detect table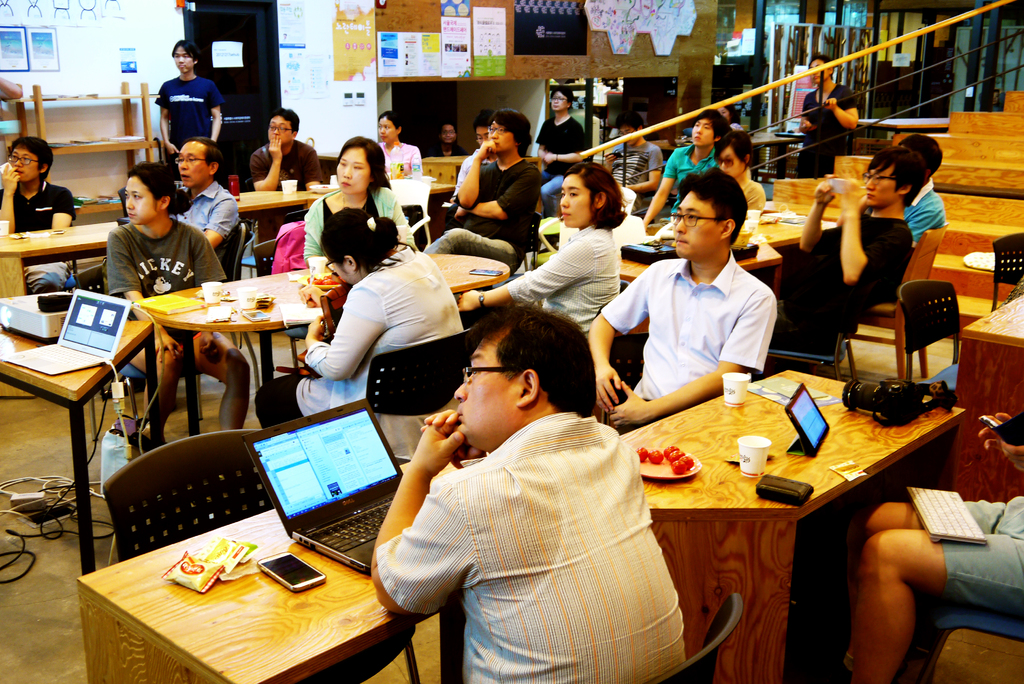
[x1=424, y1=152, x2=479, y2=177]
